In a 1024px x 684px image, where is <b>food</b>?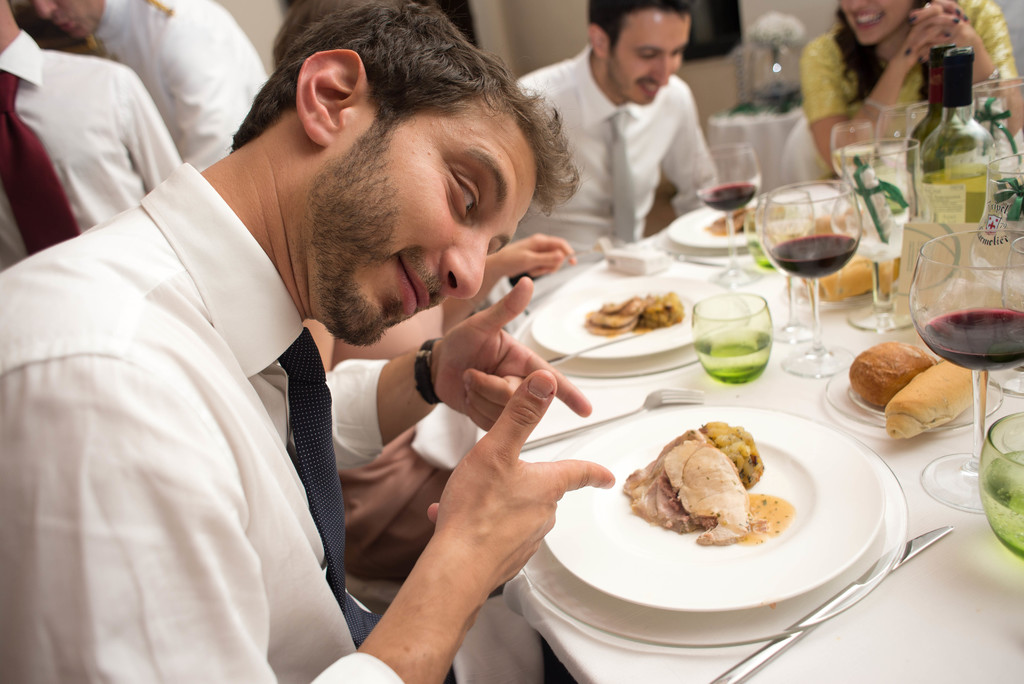
locate(616, 422, 787, 550).
